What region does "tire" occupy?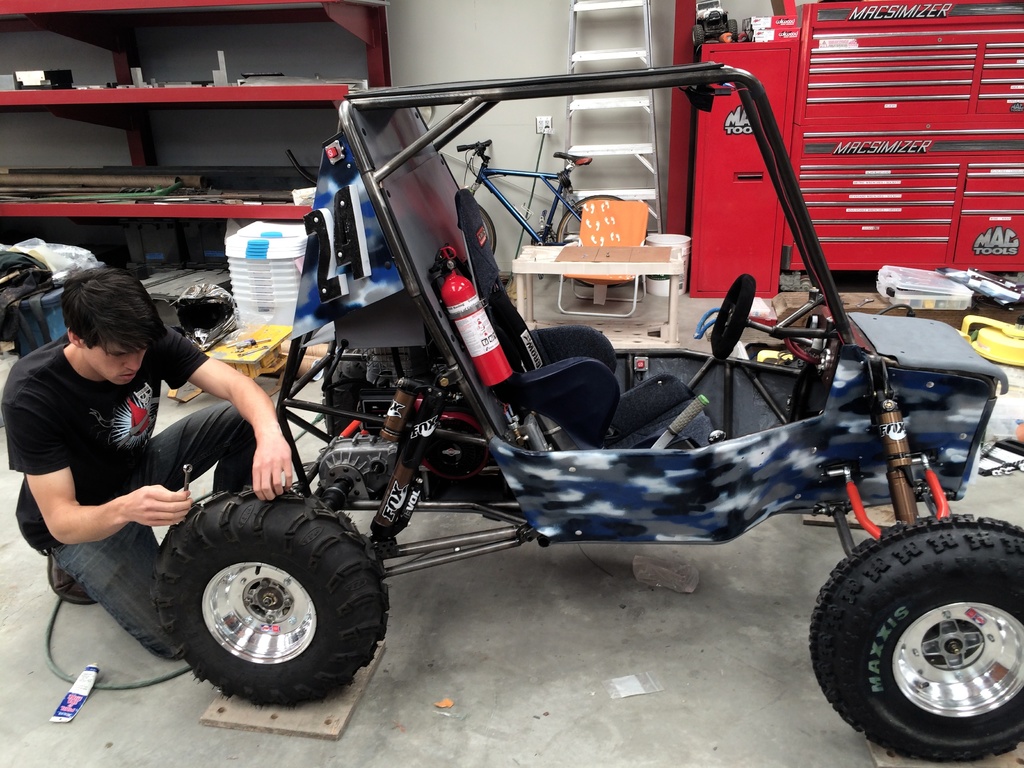
bbox(152, 488, 390, 708).
